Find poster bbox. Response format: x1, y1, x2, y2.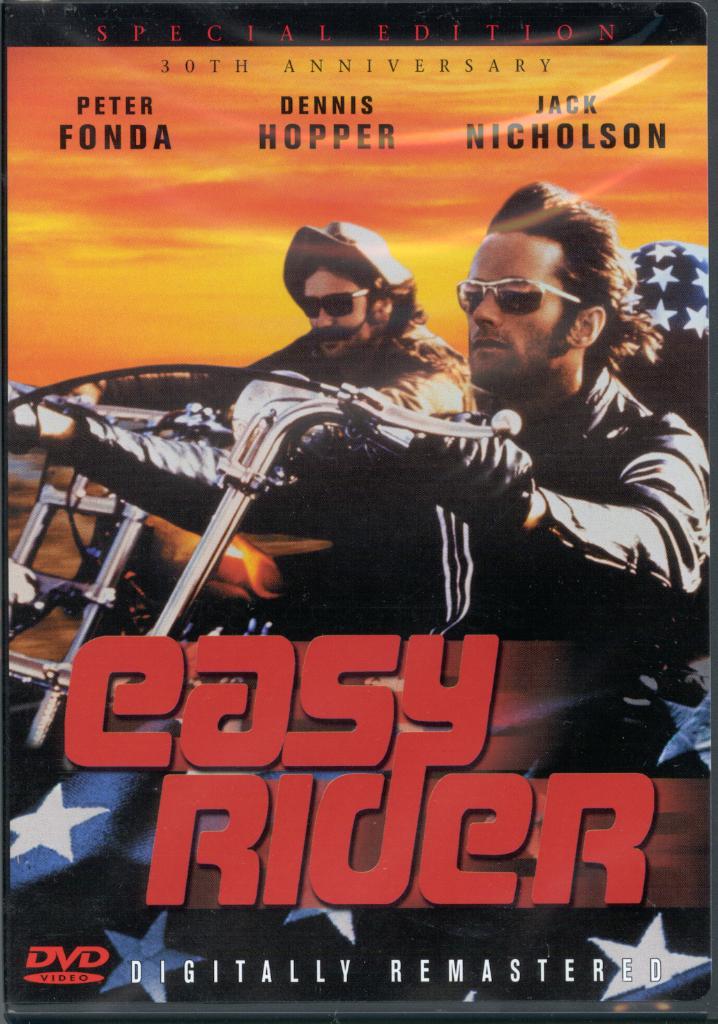
0, 0, 717, 1023.
